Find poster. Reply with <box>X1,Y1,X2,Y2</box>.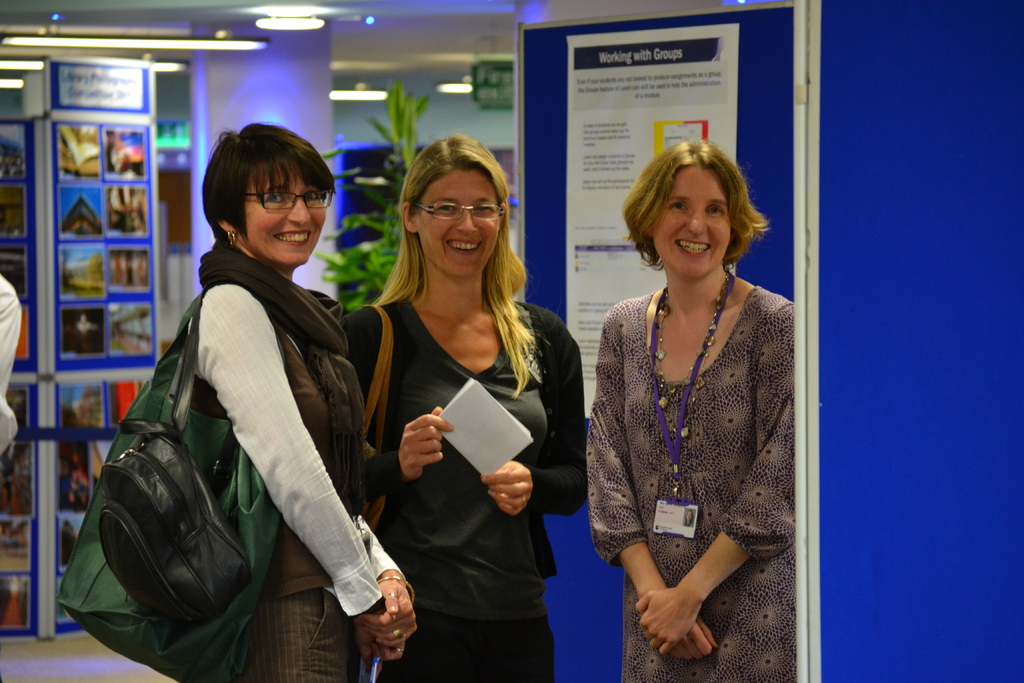
<box>47,118,150,630</box>.
